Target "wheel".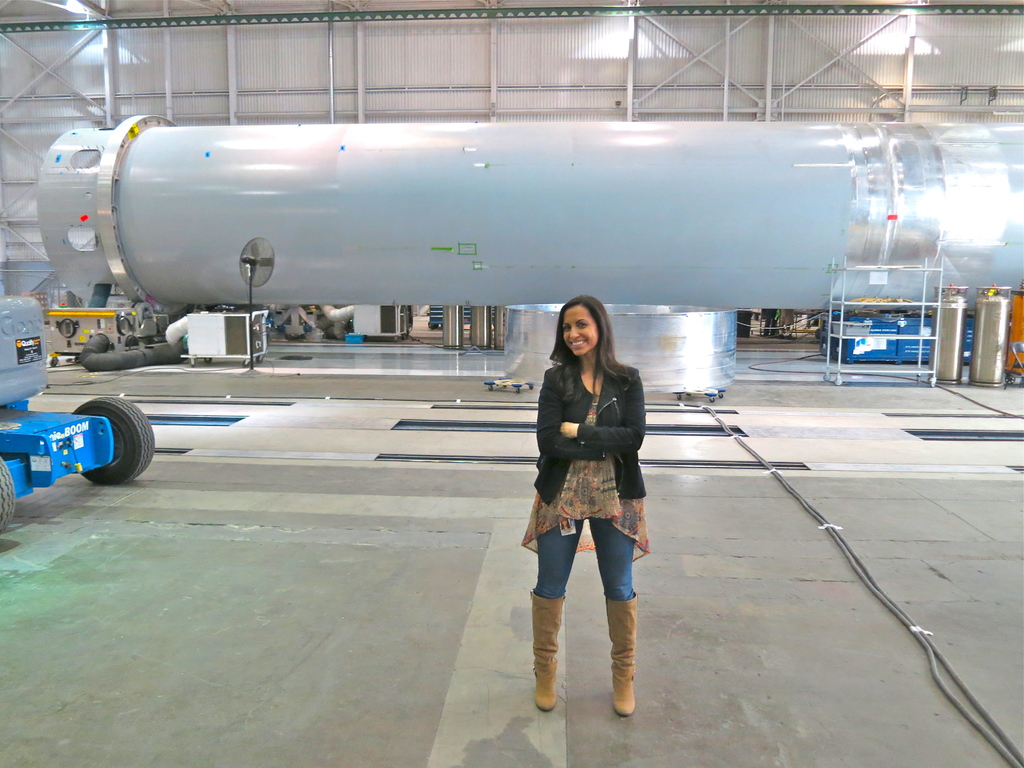
Target region: BBox(76, 393, 160, 486).
